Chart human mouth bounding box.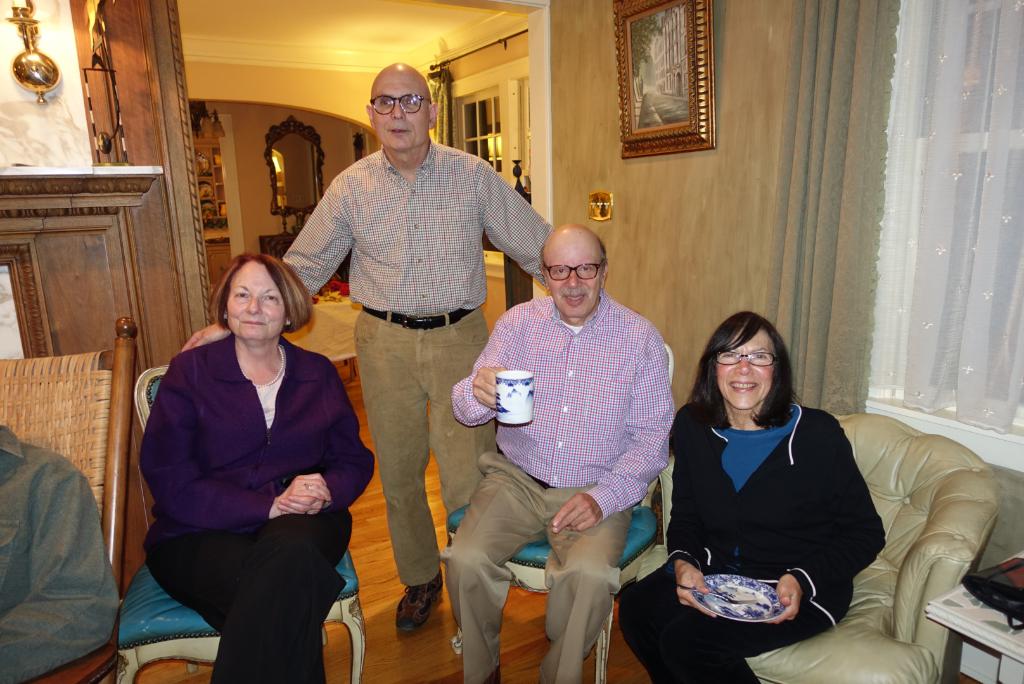
Charted: {"x1": 392, "y1": 128, "x2": 410, "y2": 138}.
